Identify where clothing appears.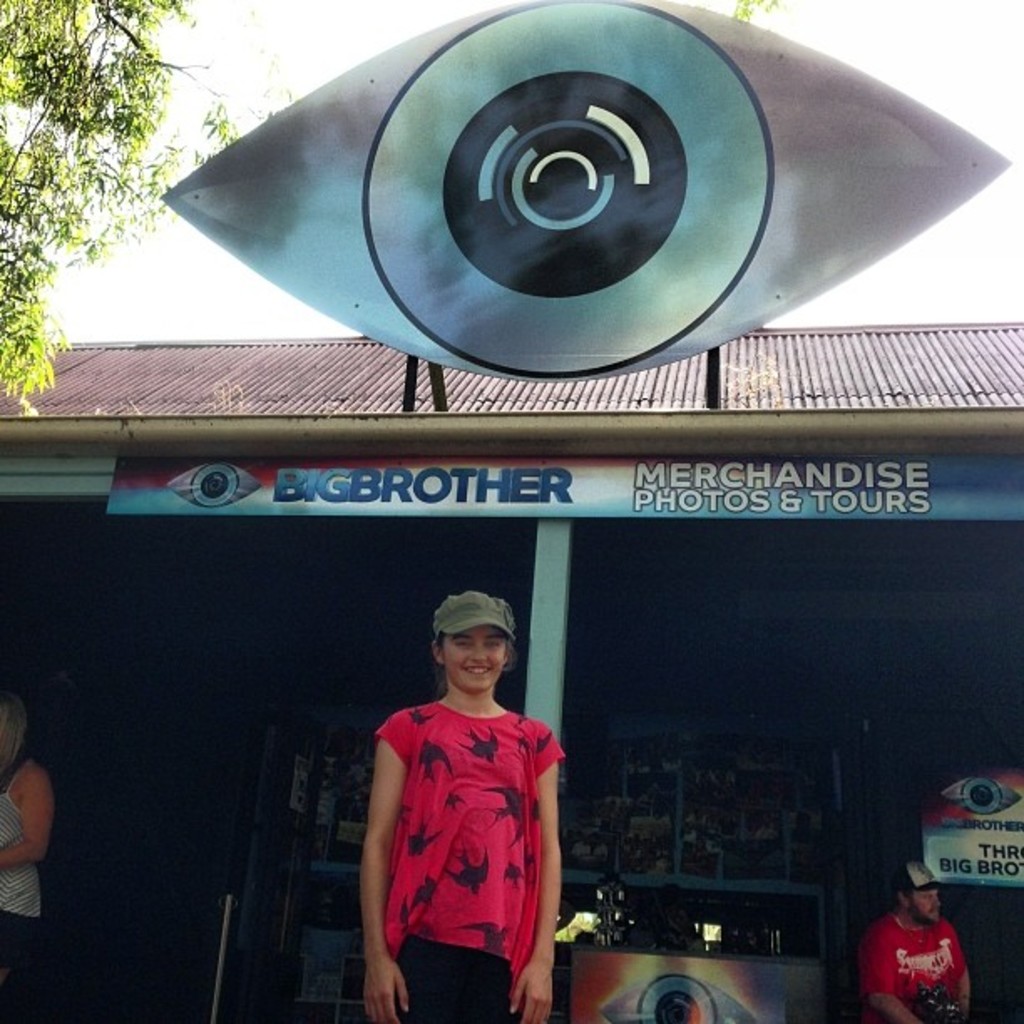
Appears at Rect(0, 790, 42, 1019).
